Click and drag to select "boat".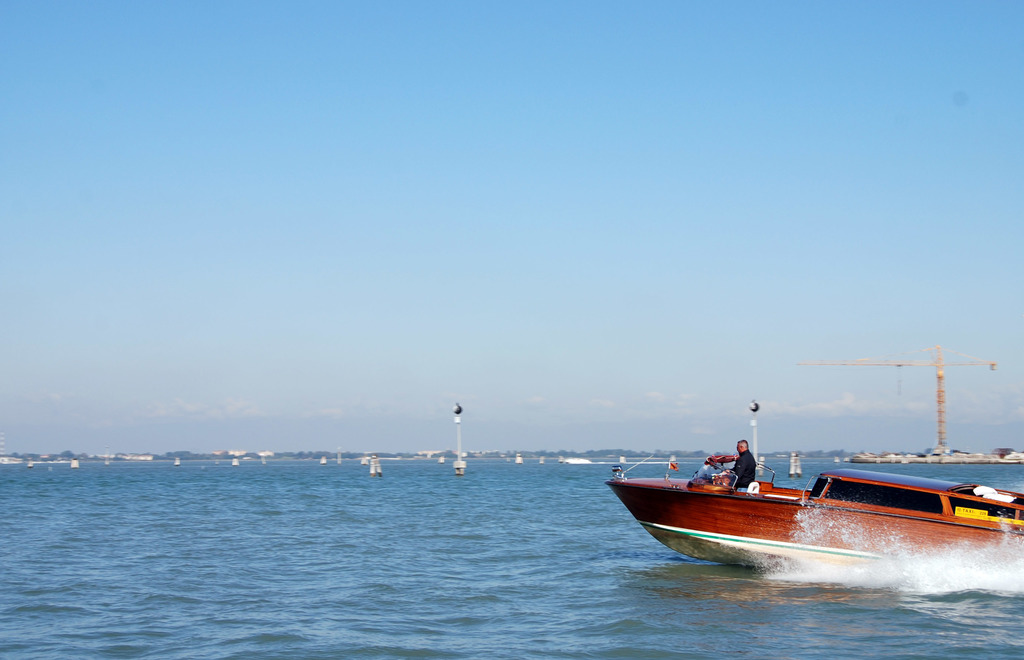
Selection: 447, 394, 468, 484.
